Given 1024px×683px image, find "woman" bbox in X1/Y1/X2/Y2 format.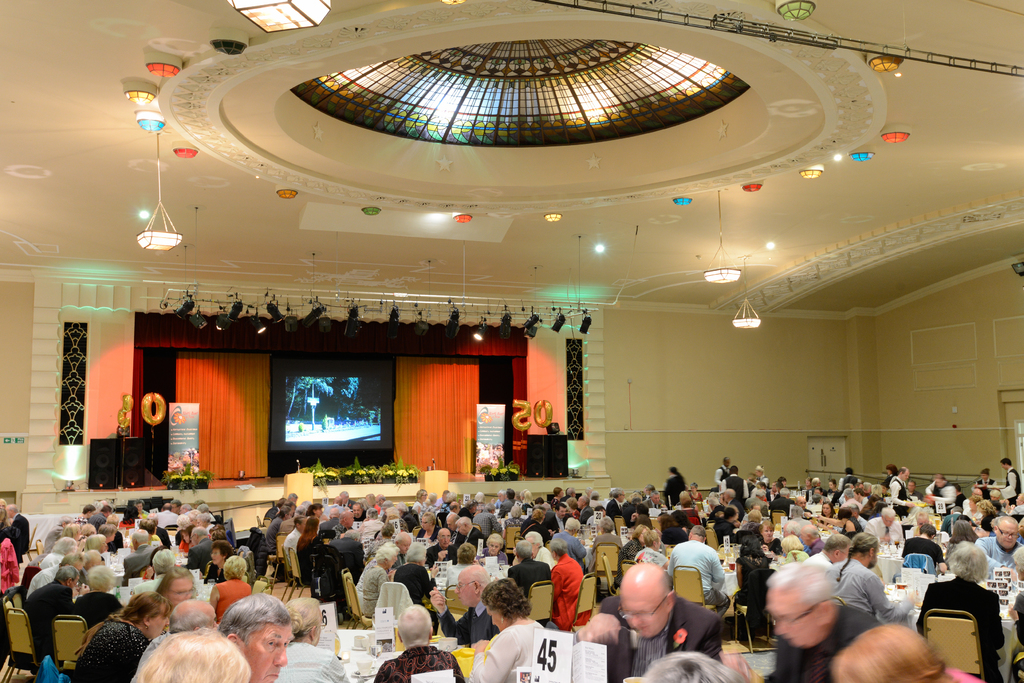
304/504/324/522.
